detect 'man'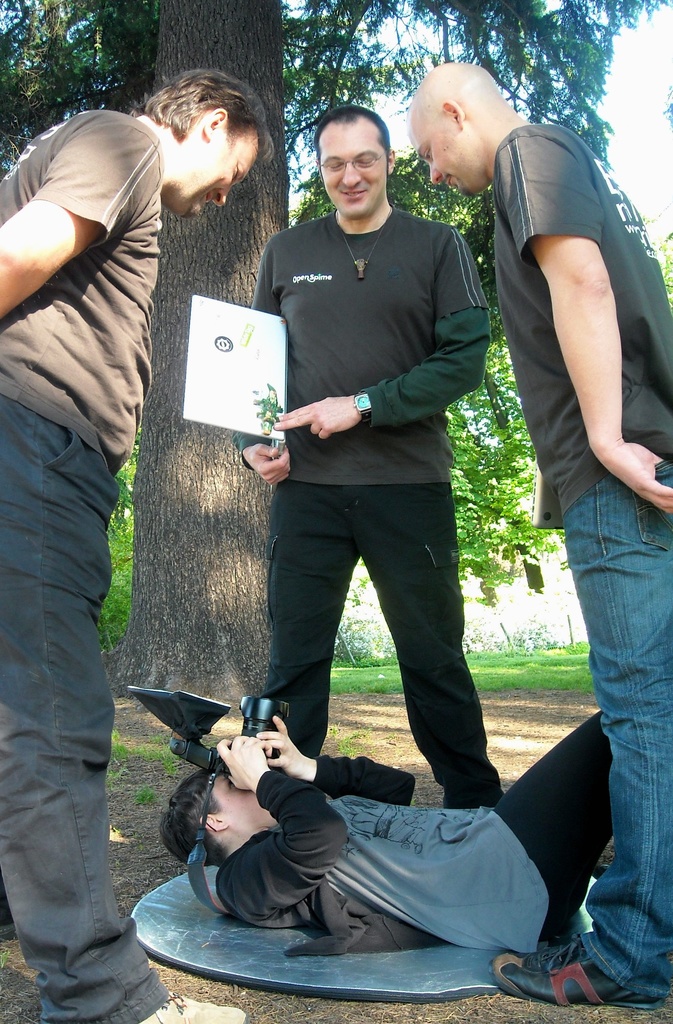
{"left": 407, "top": 60, "right": 672, "bottom": 1008}
